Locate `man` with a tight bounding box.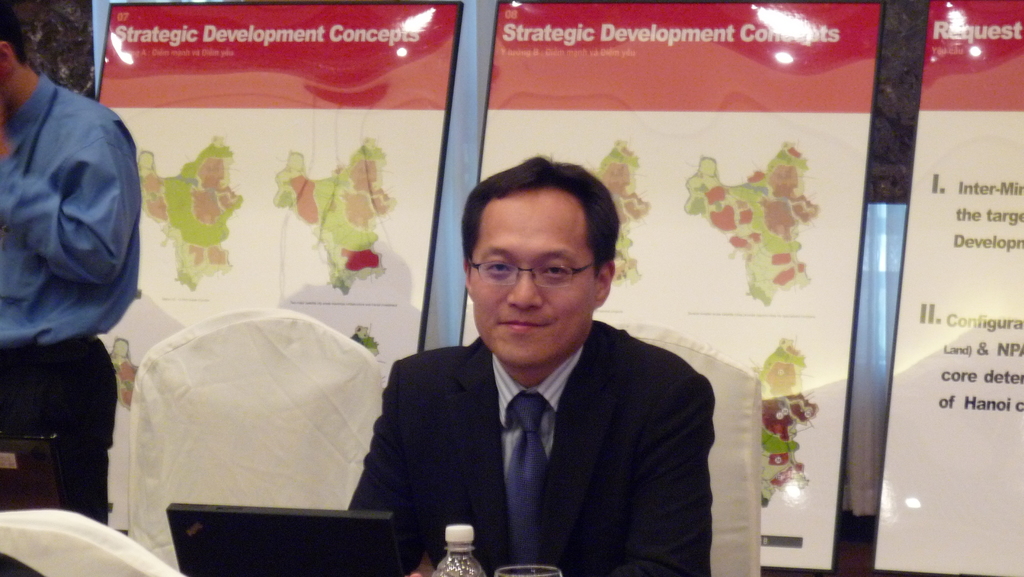
detection(0, 12, 143, 576).
